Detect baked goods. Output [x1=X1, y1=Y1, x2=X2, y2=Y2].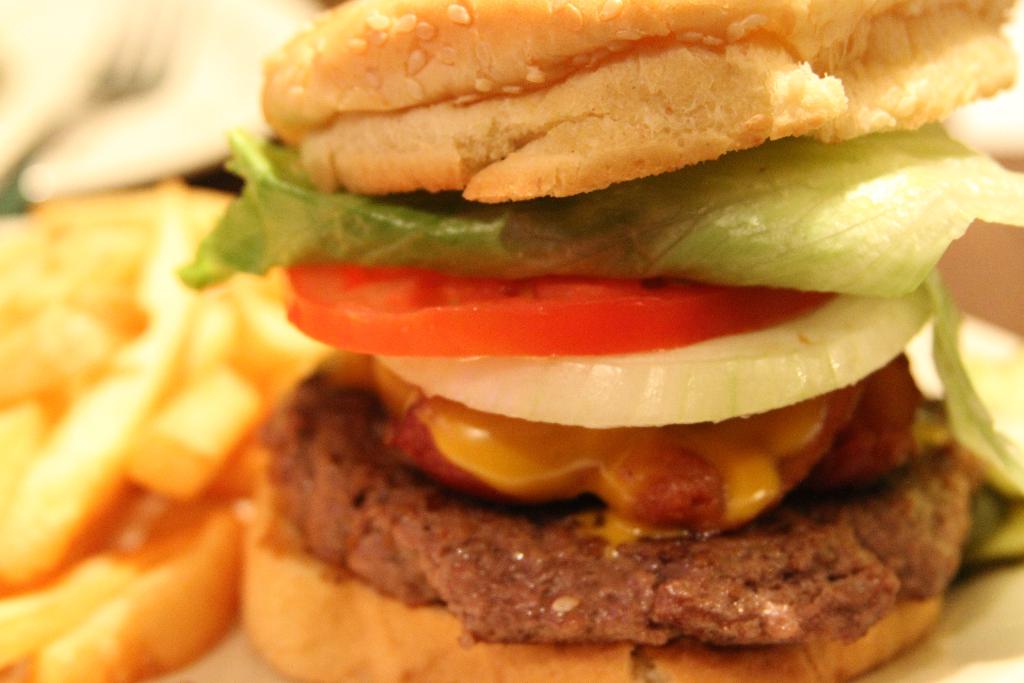
[x1=173, y1=0, x2=1023, y2=682].
